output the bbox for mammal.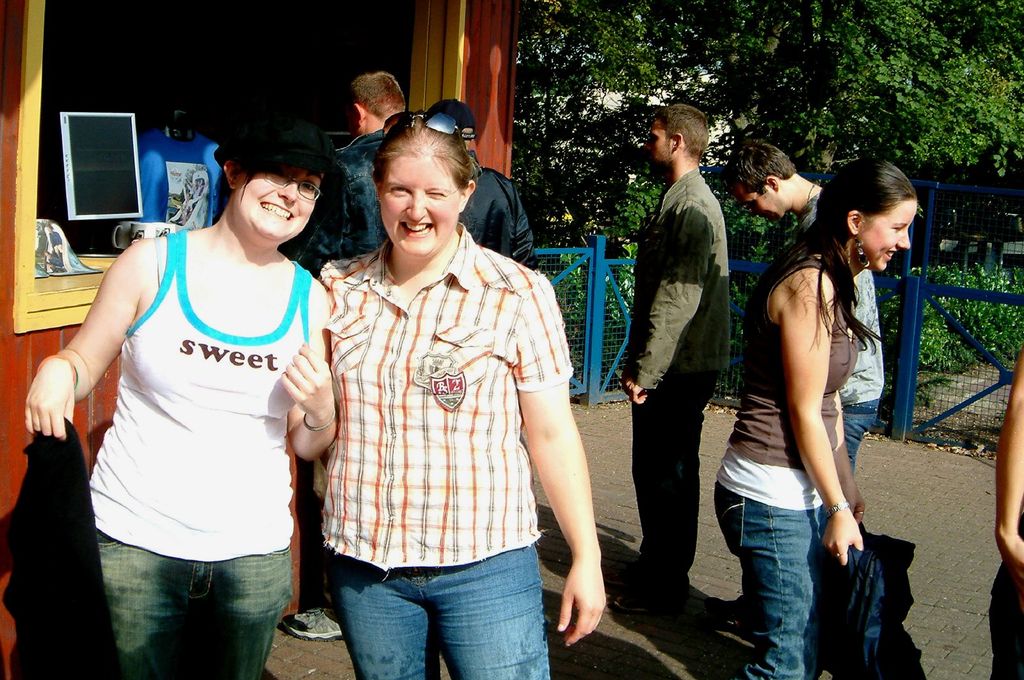
713/159/912/679.
